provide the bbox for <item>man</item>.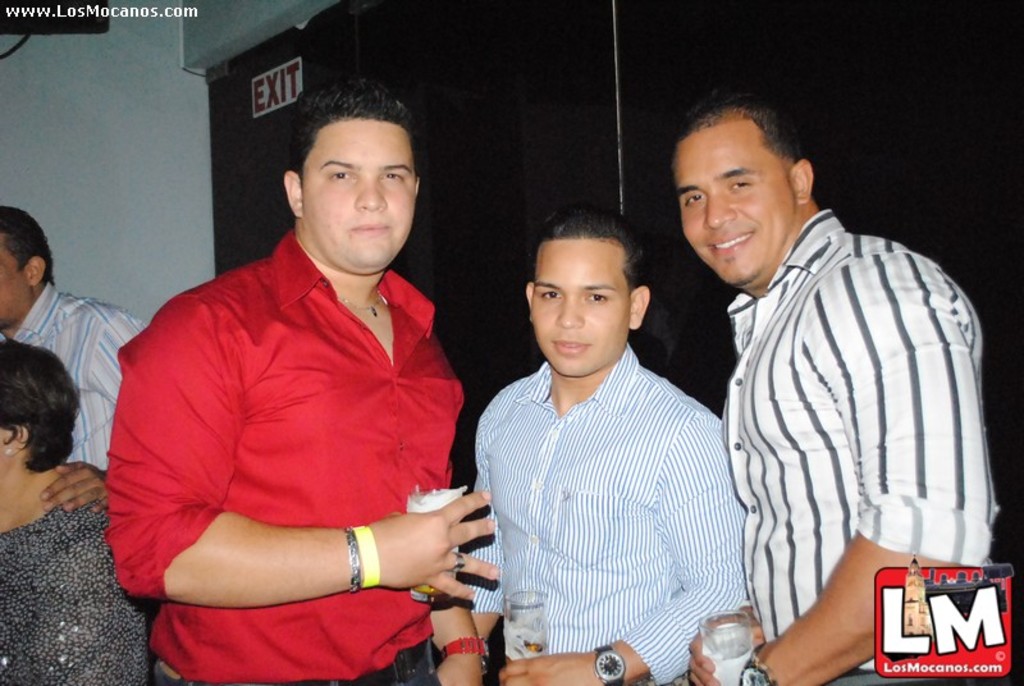
detection(102, 83, 497, 685).
